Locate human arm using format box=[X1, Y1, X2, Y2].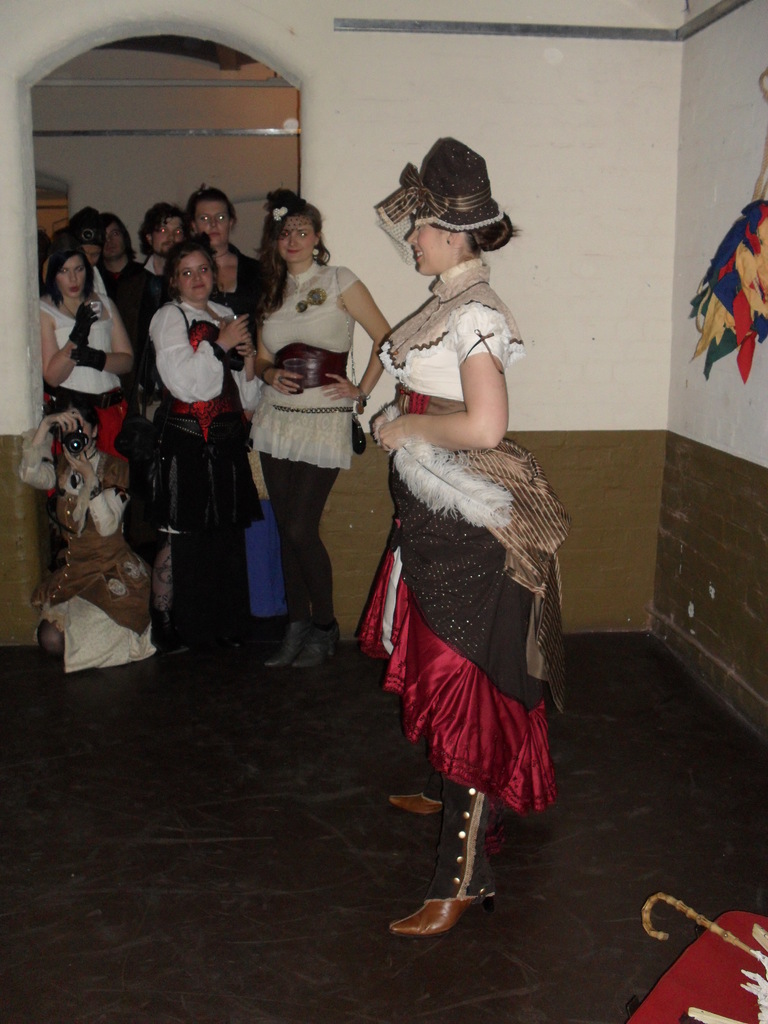
box=[228, 326, 263, 365].
